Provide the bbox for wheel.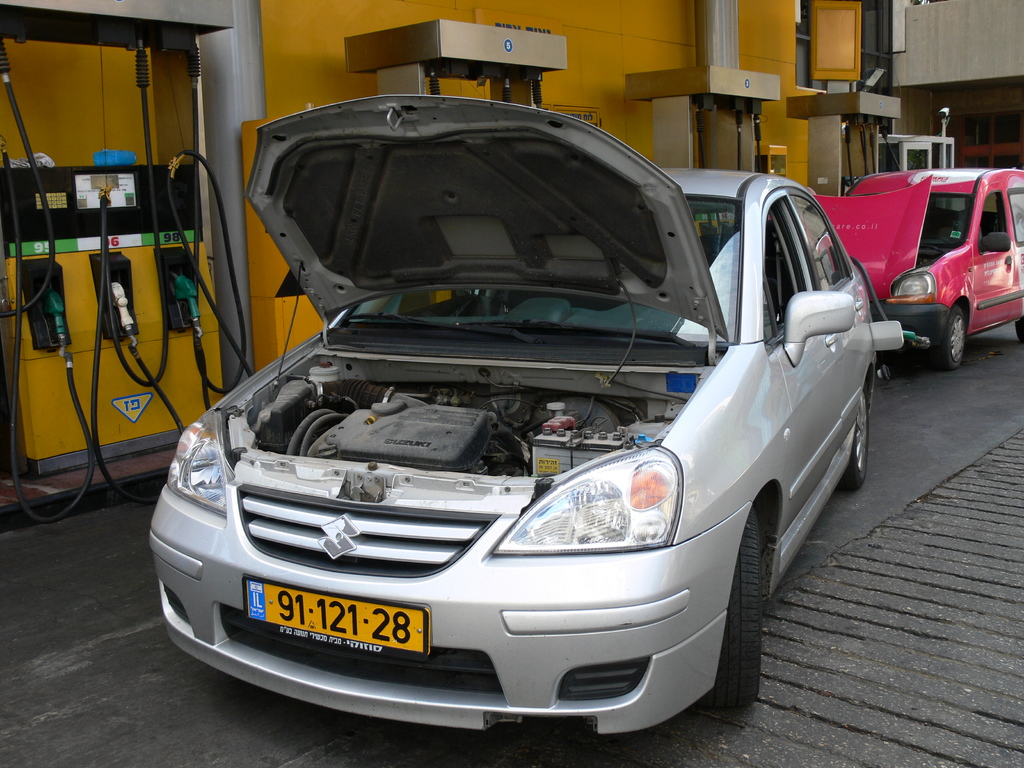
x1=713, y1=504, x2=758, y2=712.
